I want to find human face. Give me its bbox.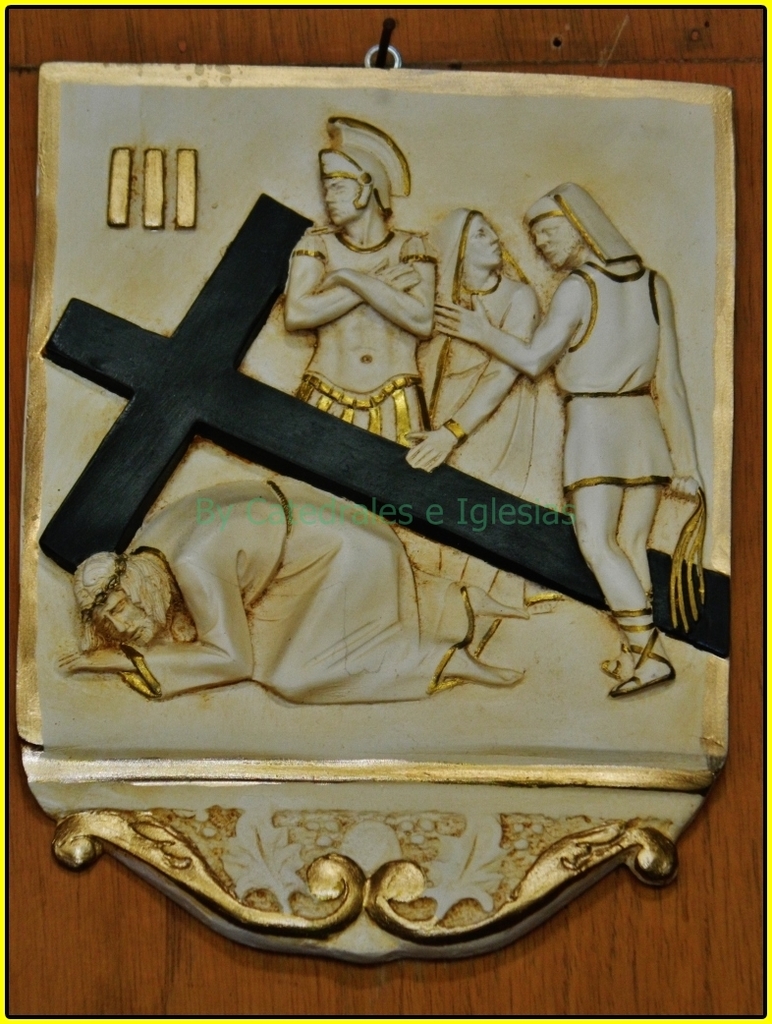
BBox(462, 216, 503, 271).
